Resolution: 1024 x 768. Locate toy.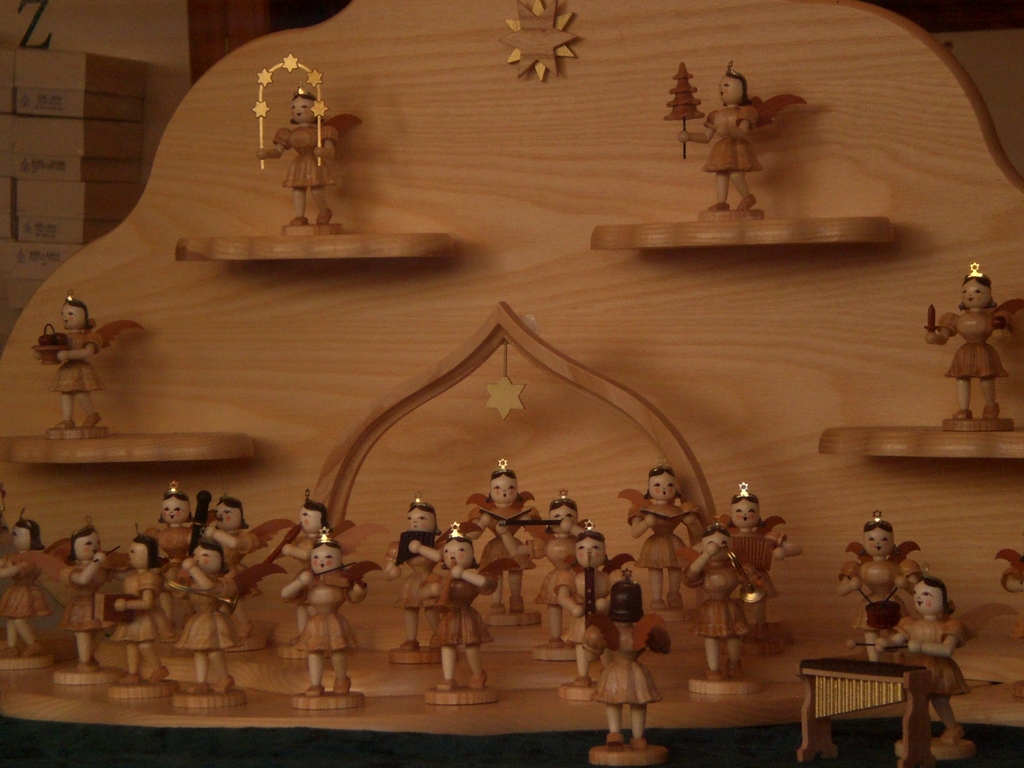
bbox=(424, 524, 497, 705).
